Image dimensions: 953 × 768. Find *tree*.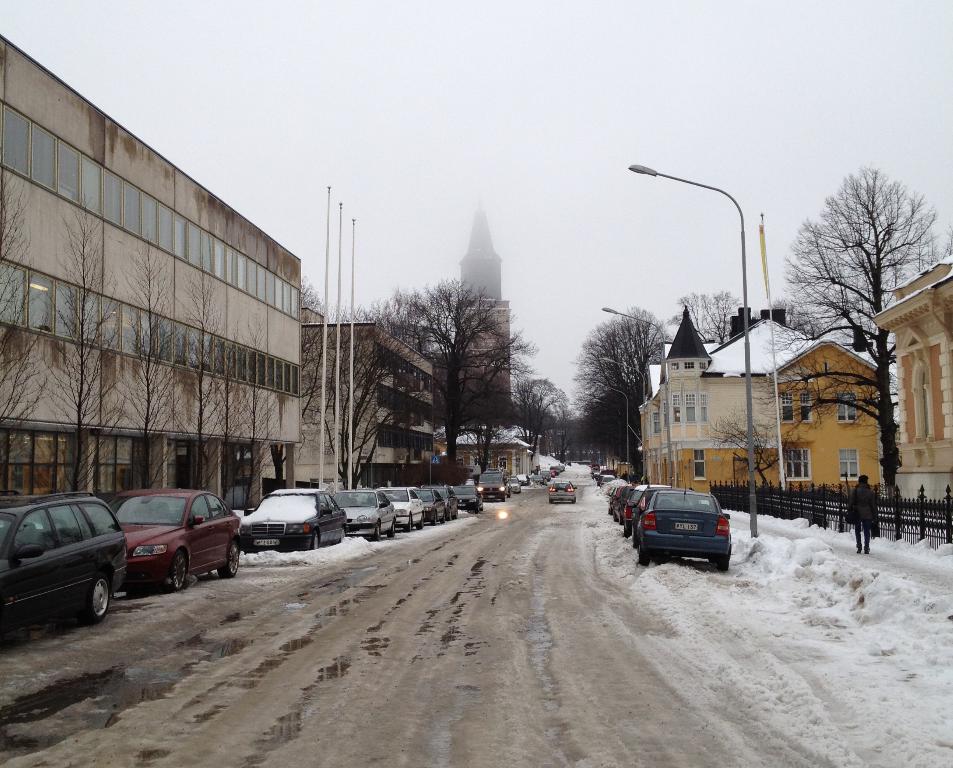
(x1=274, y1=268, x2=332, y2=490).
